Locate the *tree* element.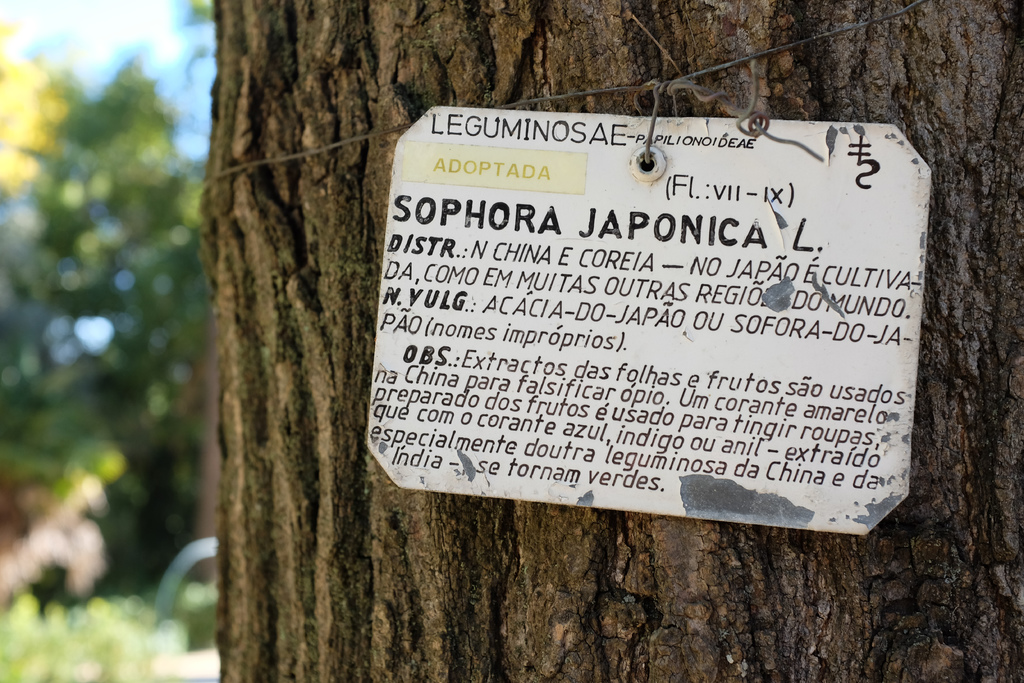
Element bbox: 202:0:1023:681.
